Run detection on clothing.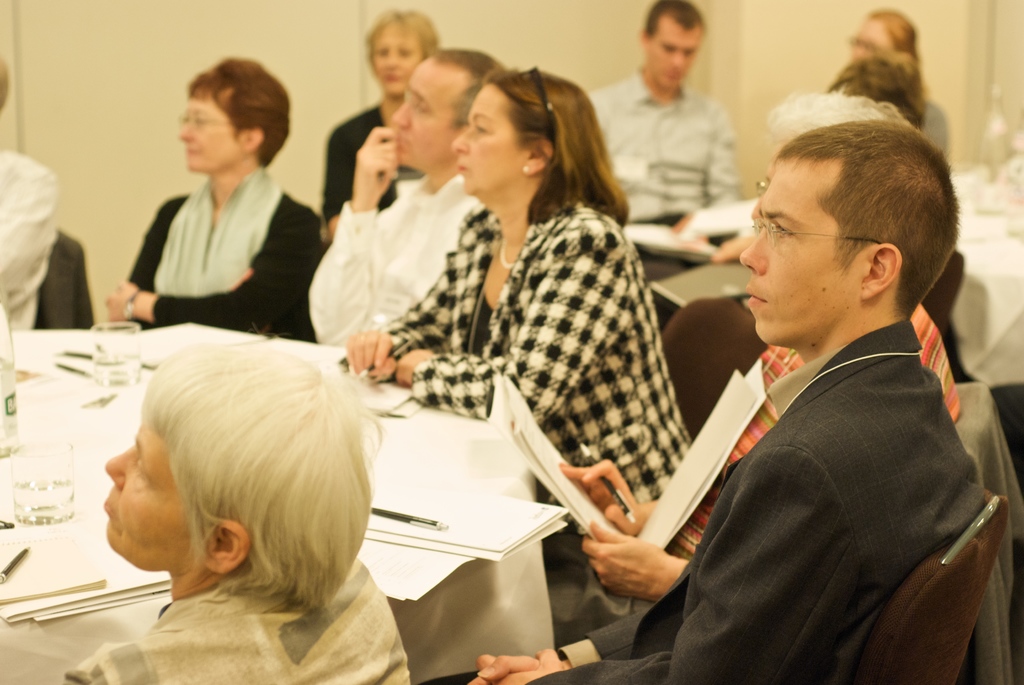
Result: [left=304, top=174, right=499, bottom=352].
